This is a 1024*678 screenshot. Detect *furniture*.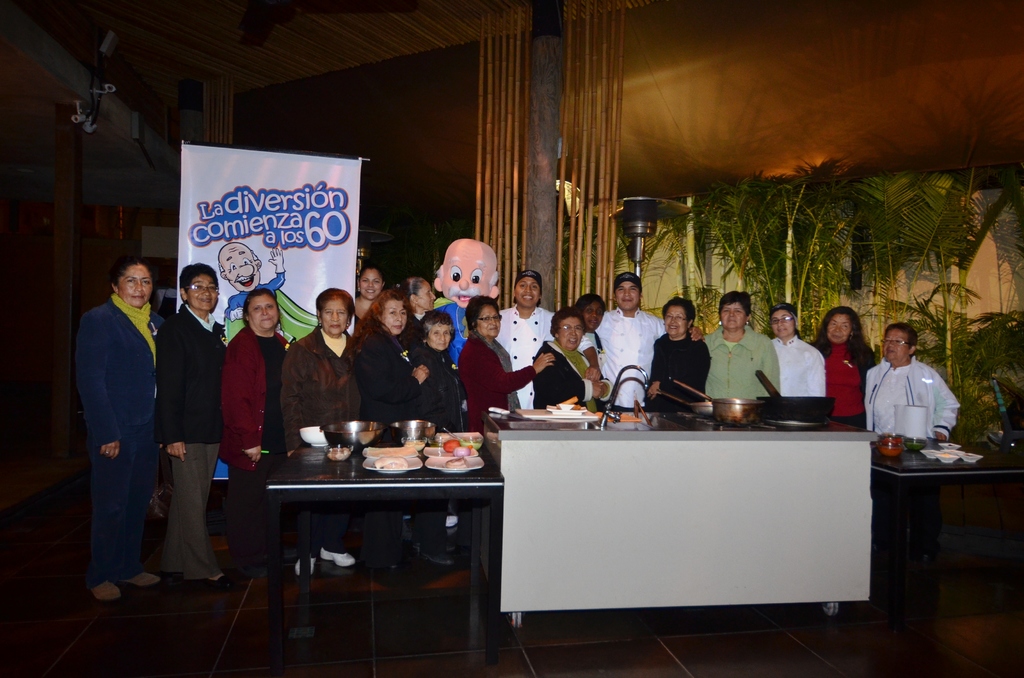
{"x1": 872, "y1": 441, "x2": 1023, "y2": 629}.
